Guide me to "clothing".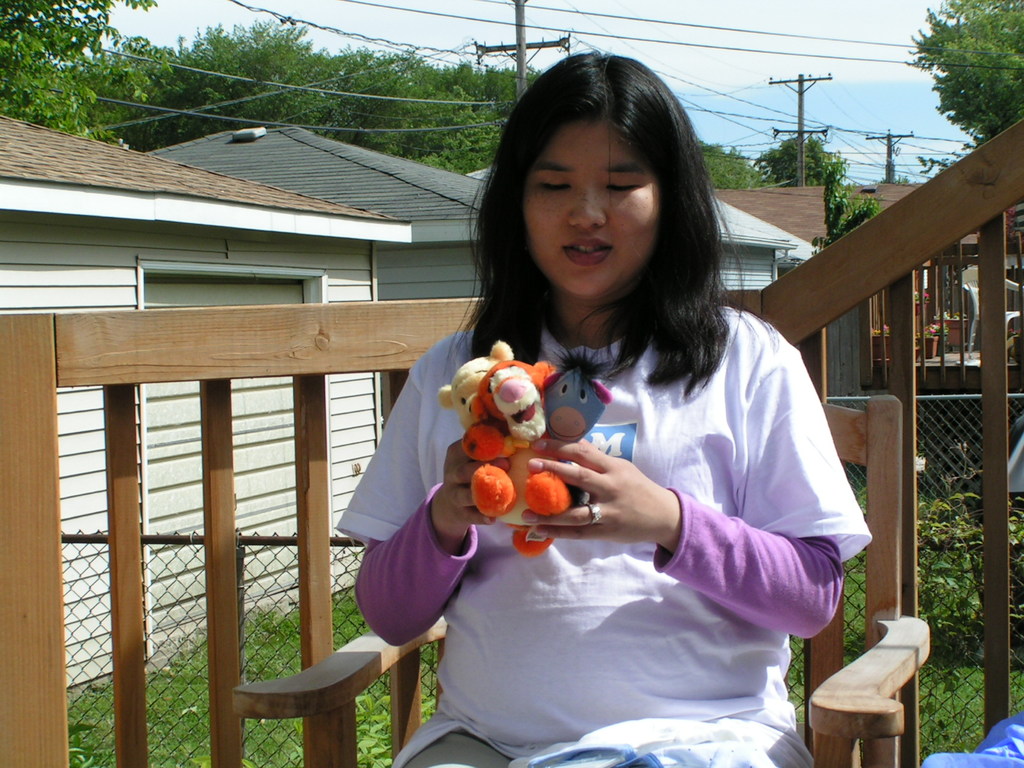
Guidance: BBox(925, 706, 1023, 767).
